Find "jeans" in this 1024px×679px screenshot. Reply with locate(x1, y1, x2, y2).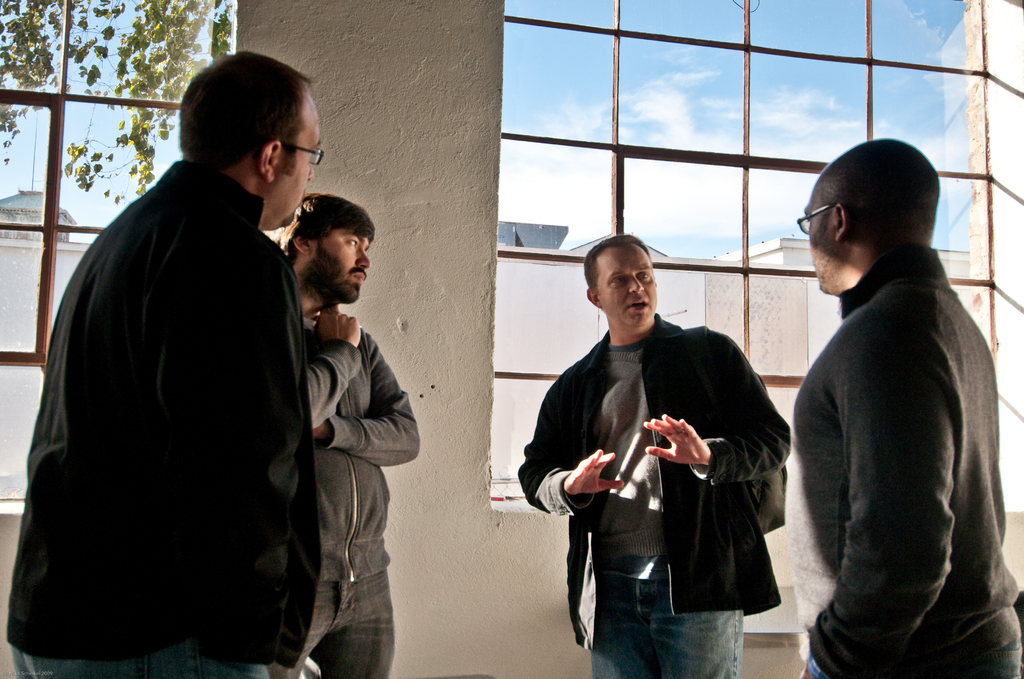
locate(577, 582, 744, 678).
